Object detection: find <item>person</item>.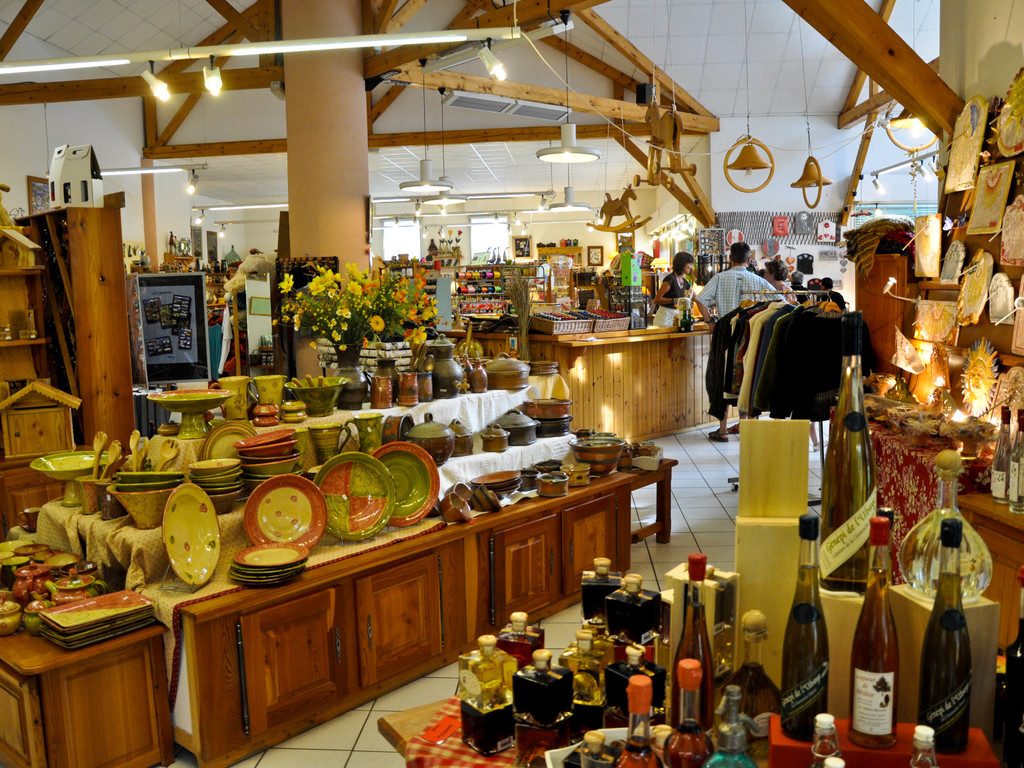
(left=694, top=243, right=784, bottom=441).
